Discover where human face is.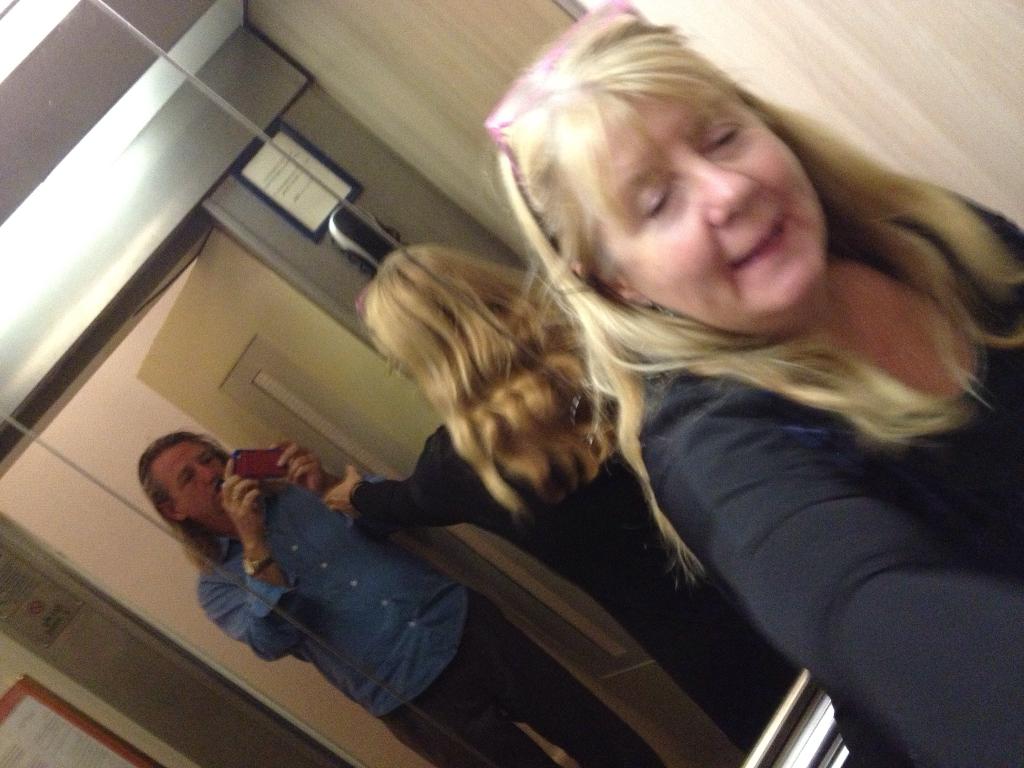
Discovered at x1=153, y1=437, x2=236, y2=532.
